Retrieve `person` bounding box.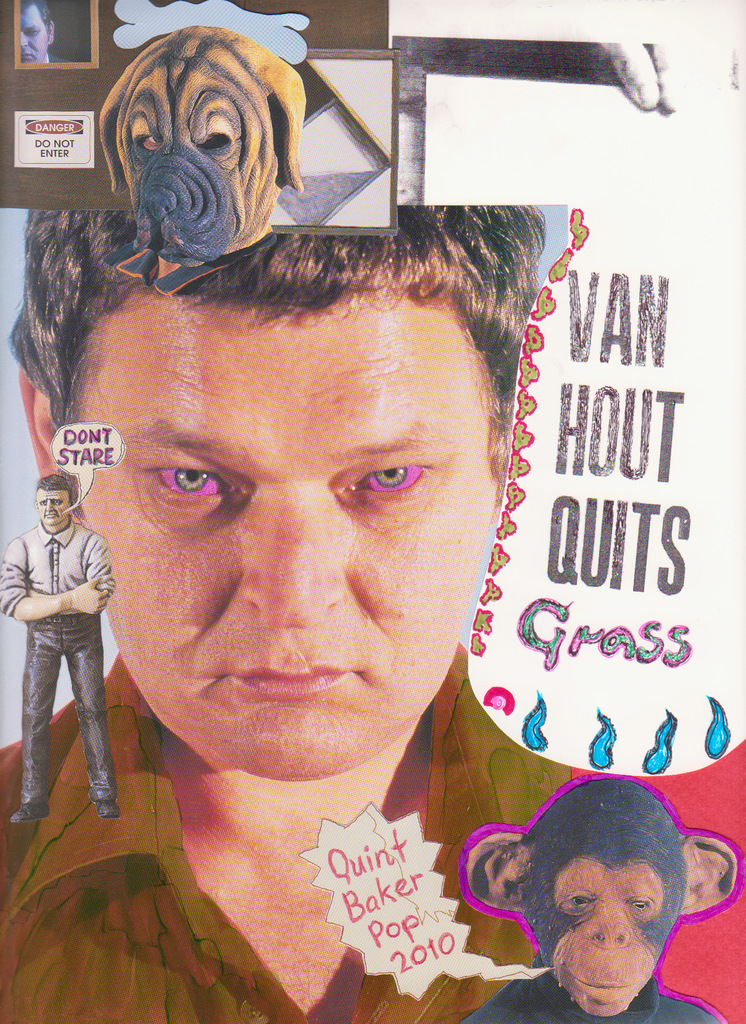
Bounding box: locate(0, 475, 115, 822).
